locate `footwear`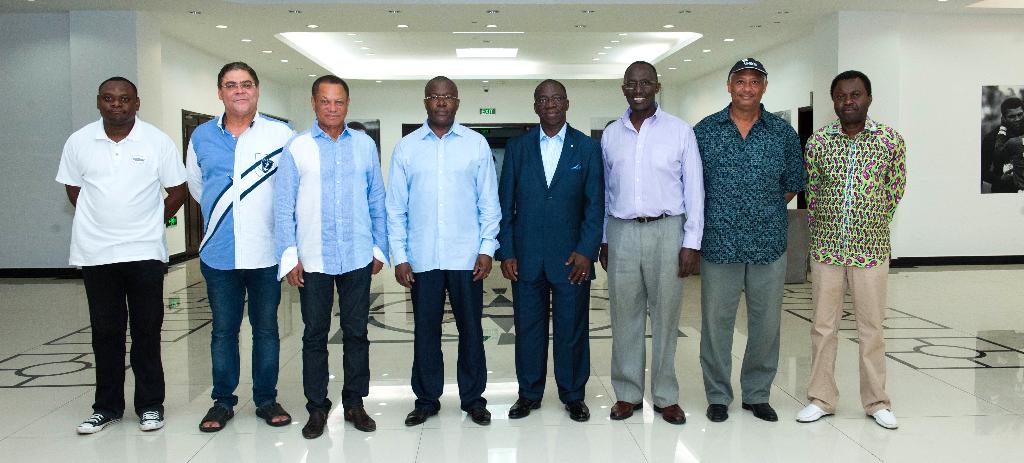
bbox=[650, 405, 685, 425]
